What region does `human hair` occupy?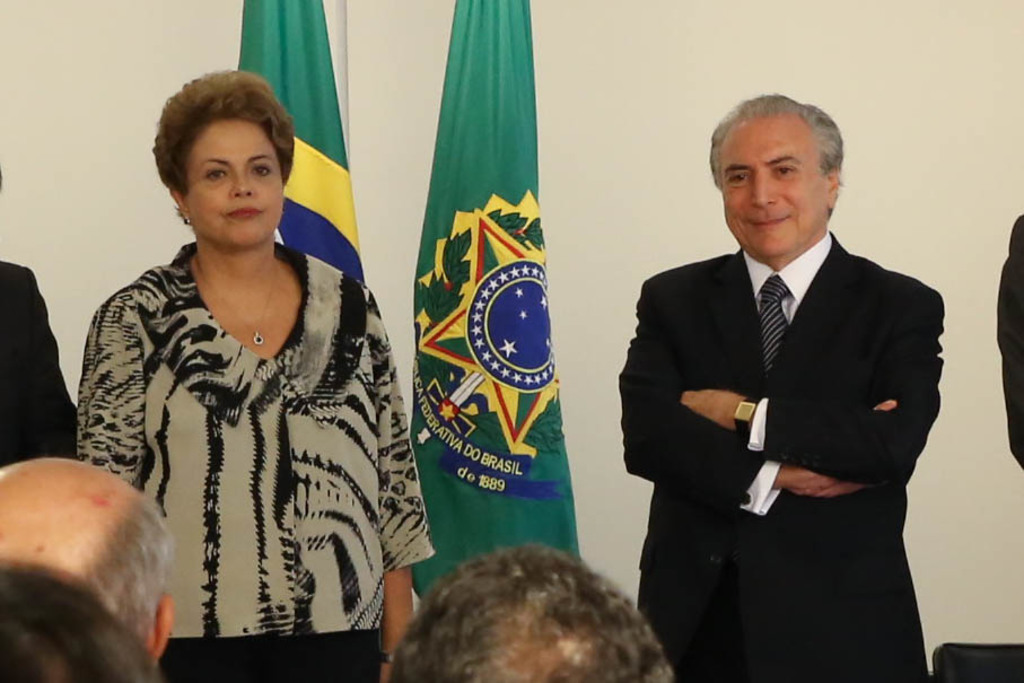
[0, 559, 161, 682].
